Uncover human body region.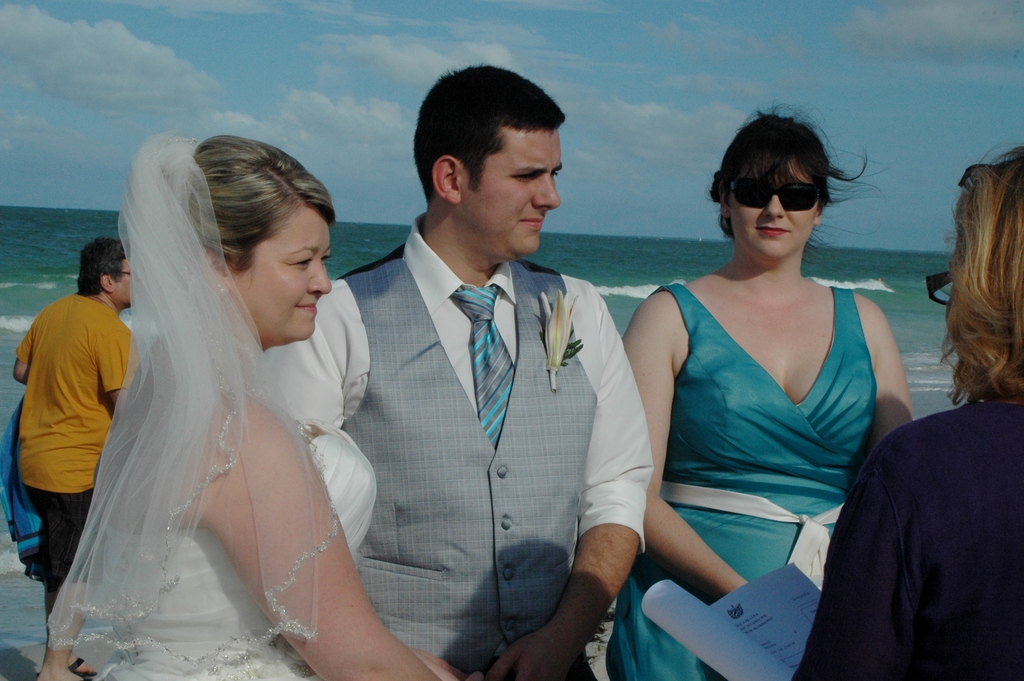
Uncovered: 794/404/1023/680.
